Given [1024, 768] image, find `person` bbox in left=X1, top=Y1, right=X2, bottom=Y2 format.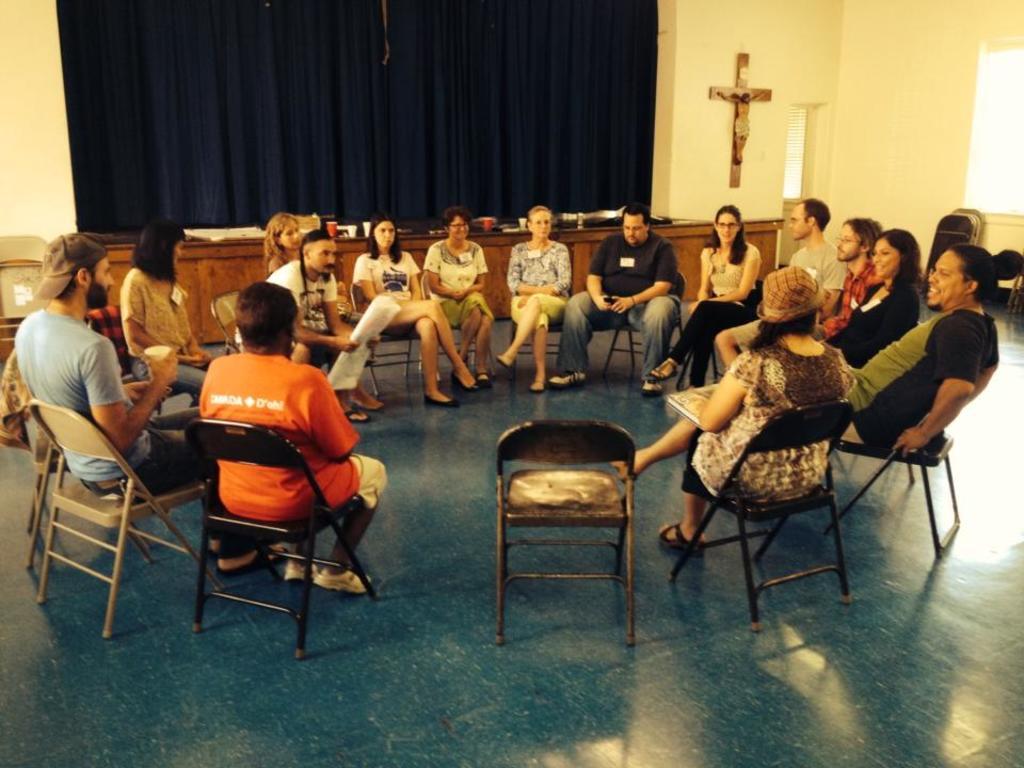
left=194, top=283, right=390, bottom=592.
